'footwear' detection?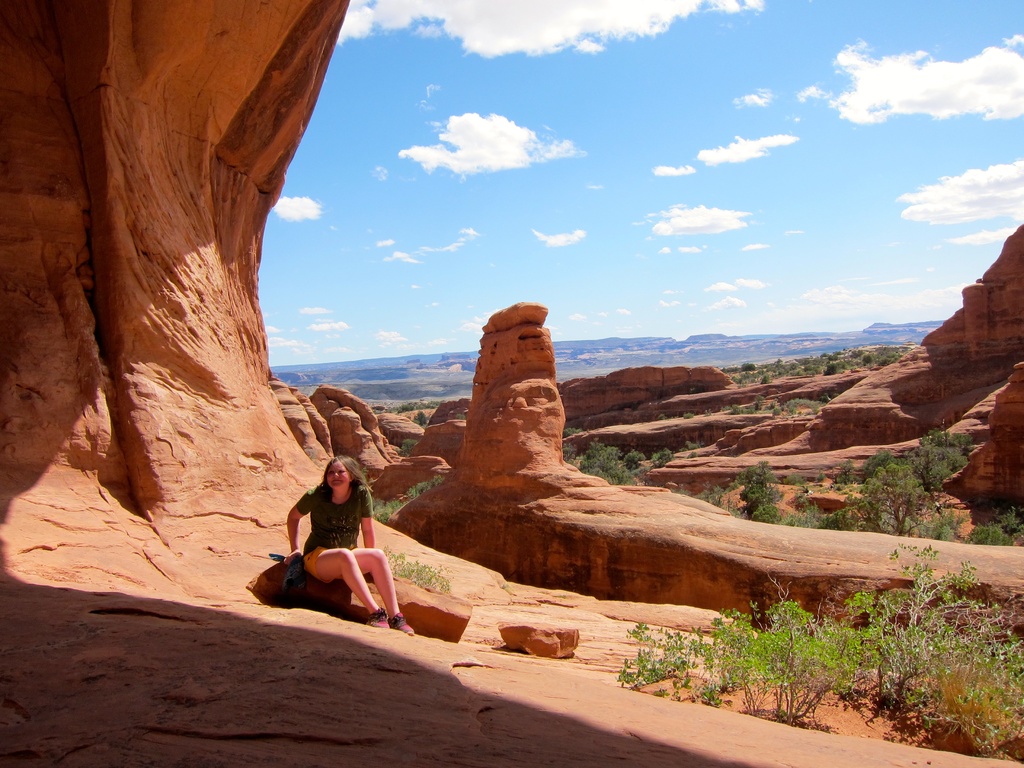
388, 611, 415, 635
